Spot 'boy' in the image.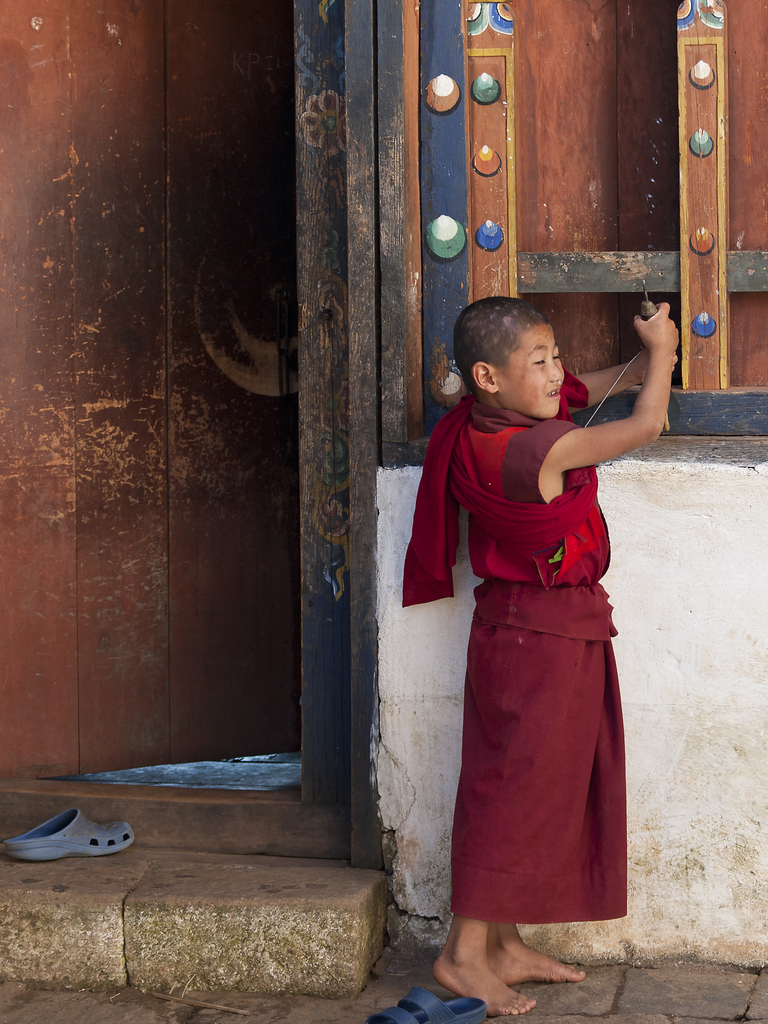
'boy' found at (410, 291, 657, 1023).
